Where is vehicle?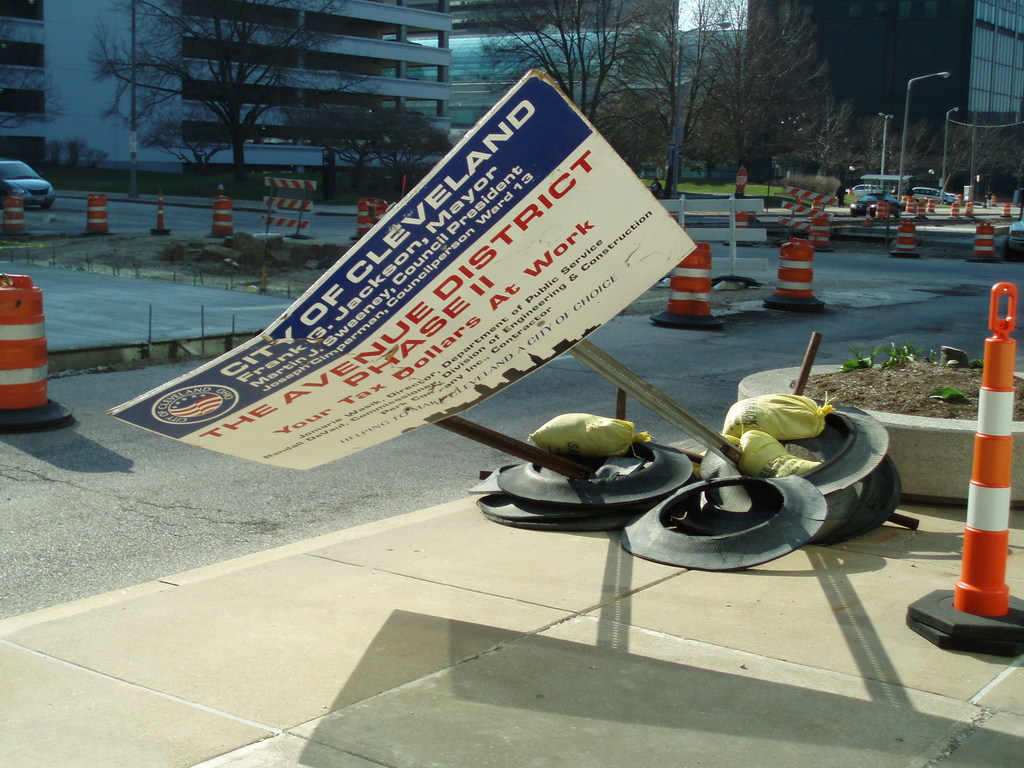
[x1=0, y1=161, x2=56, y2=209].
